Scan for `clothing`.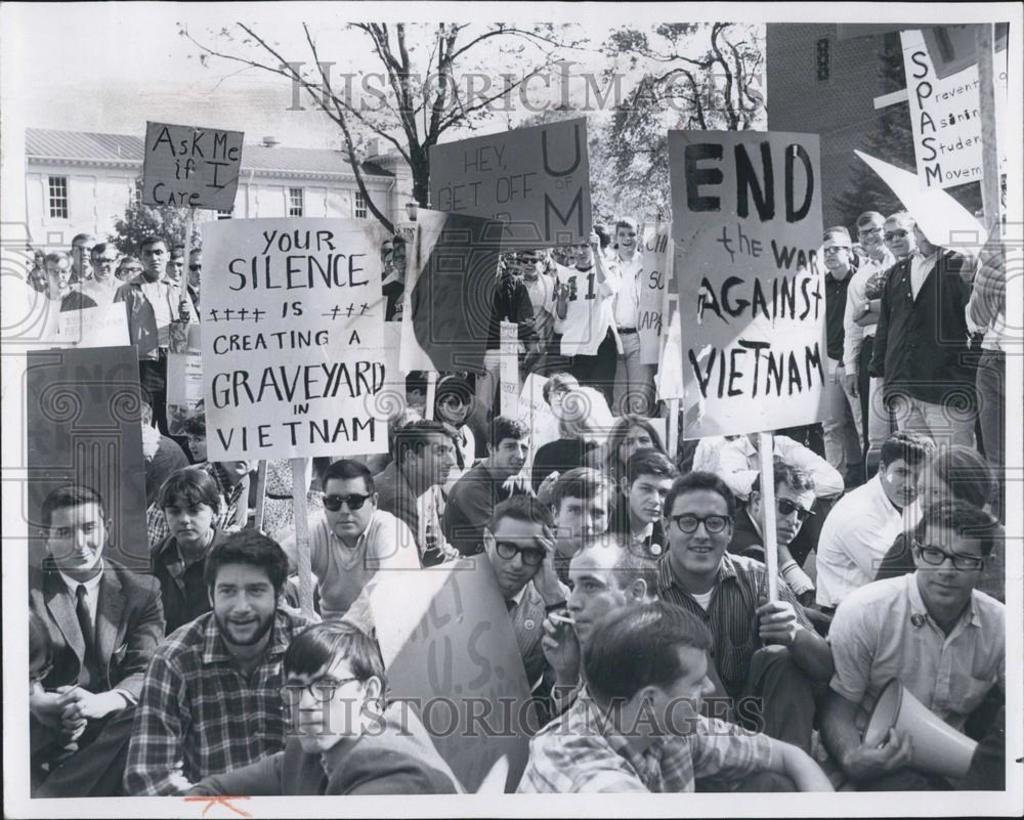
Scan result: detection(436, 454, 530, 549).
